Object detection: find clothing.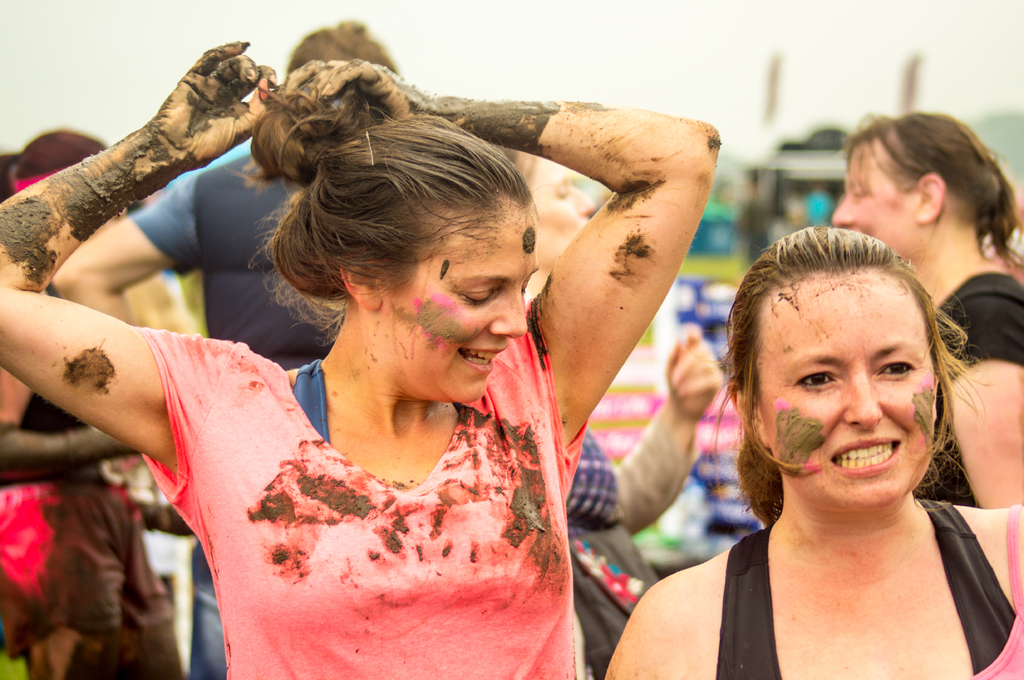
box=[566, 428, 621, 679].
